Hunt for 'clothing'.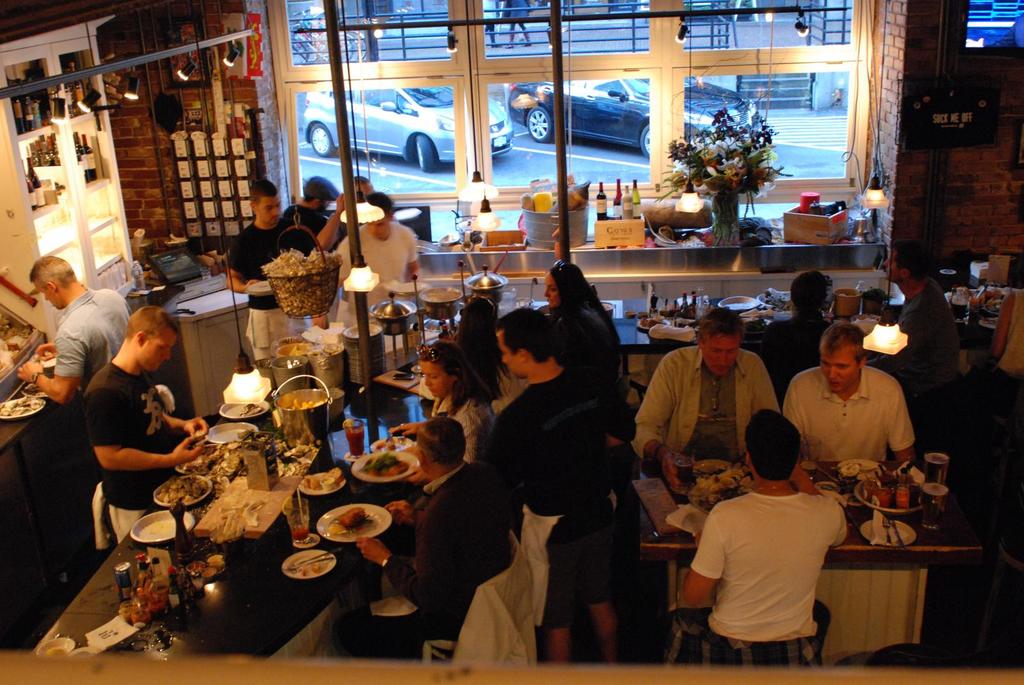
Hunted down at (x1=287, y1=203, x2=319, y2=238).
